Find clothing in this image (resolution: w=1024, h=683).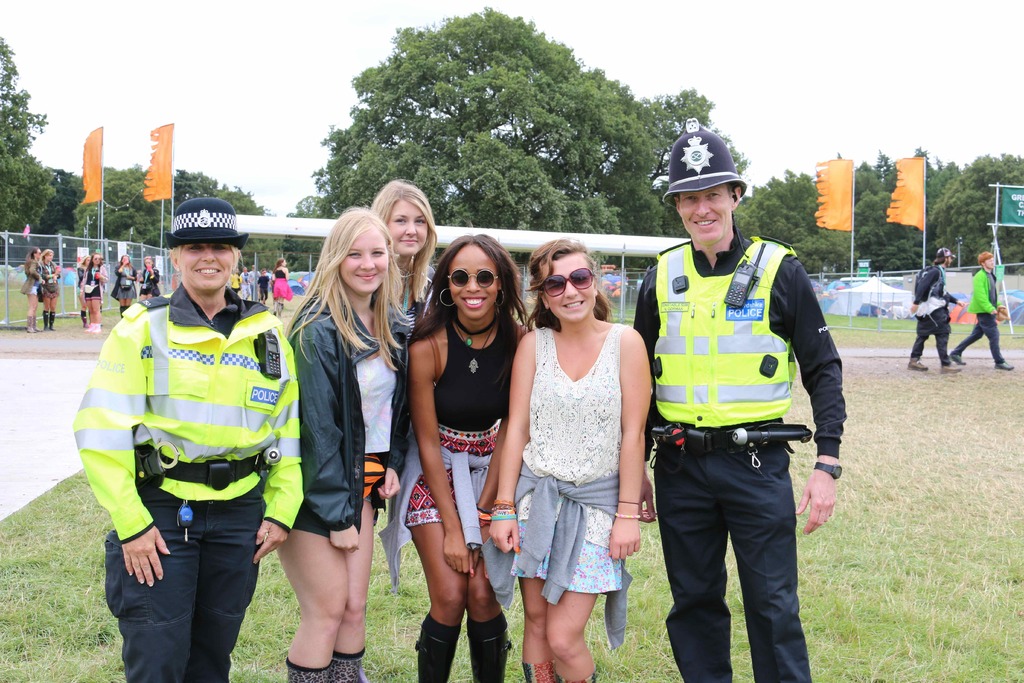
292,302,409,534.
